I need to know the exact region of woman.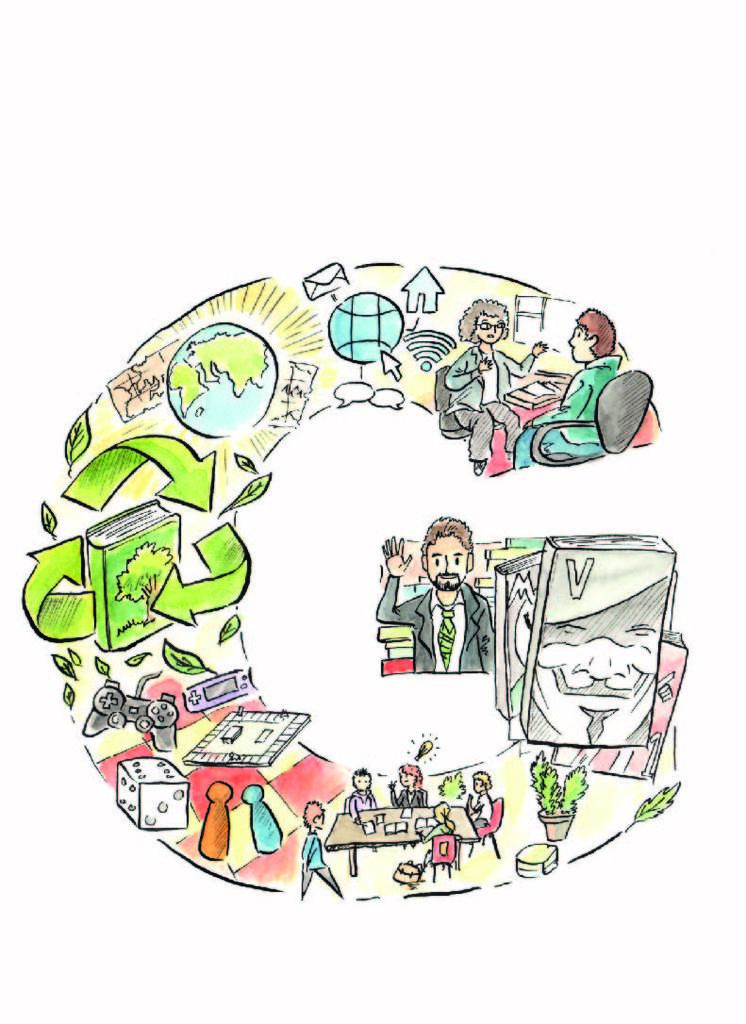
Region: <bbox>390, 765, 429, 809</bbox>.
